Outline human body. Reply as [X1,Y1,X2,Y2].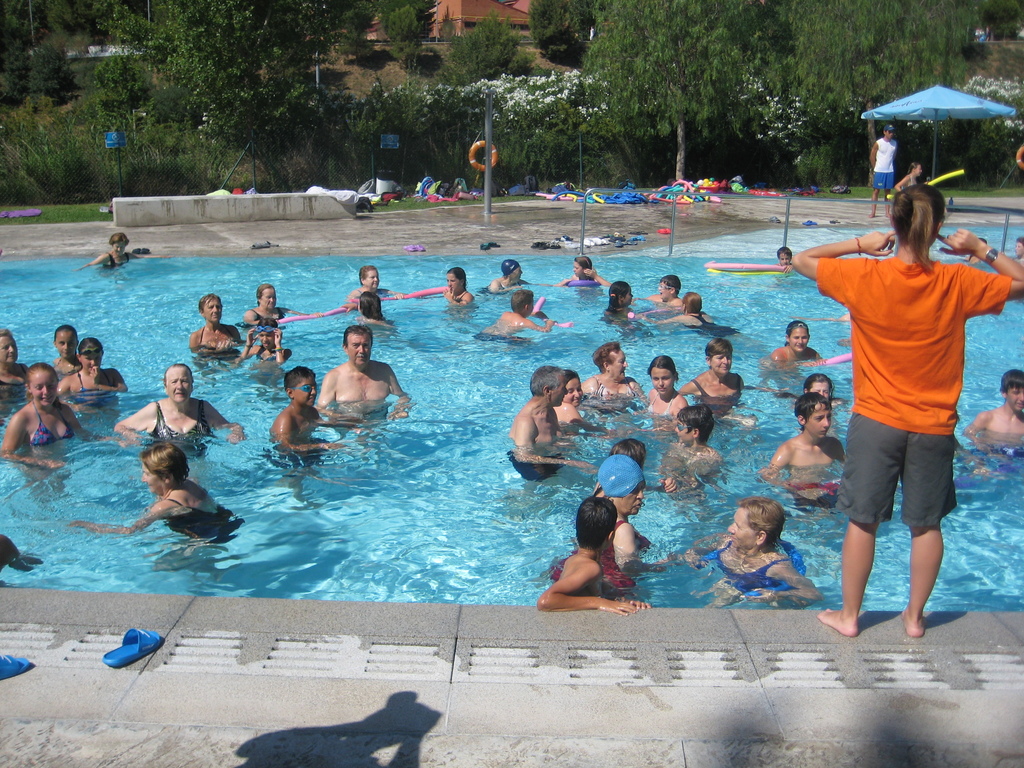
[116,362,247,454].
